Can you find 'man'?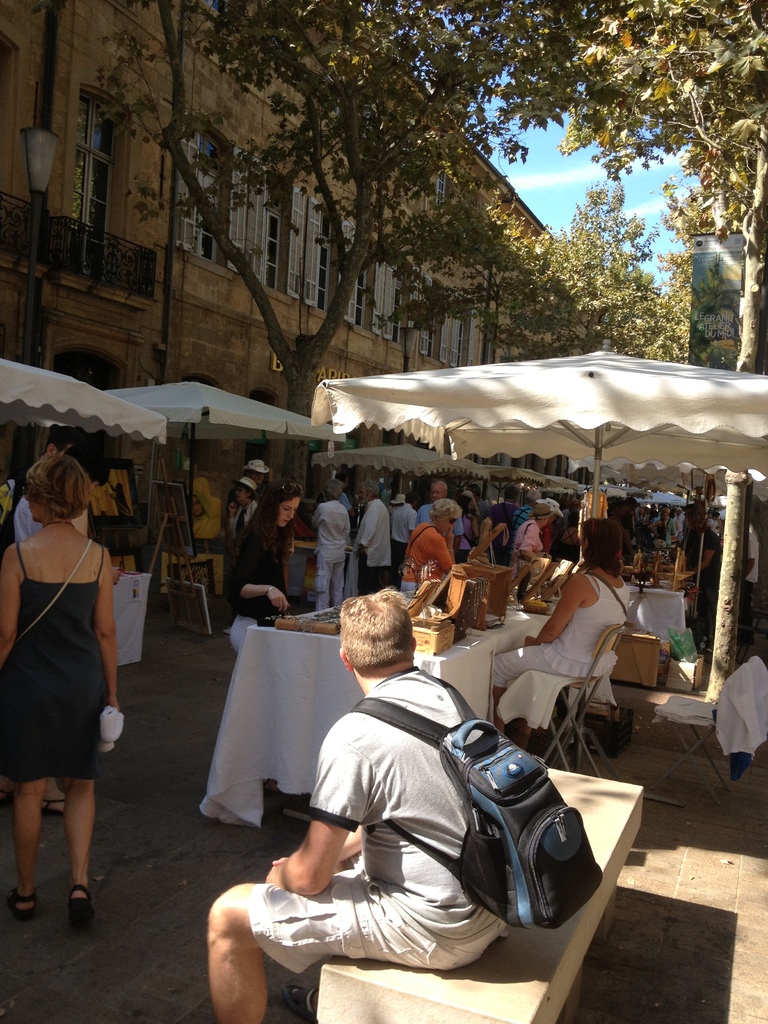
Yes, bounding box: 15:447:137:810.
